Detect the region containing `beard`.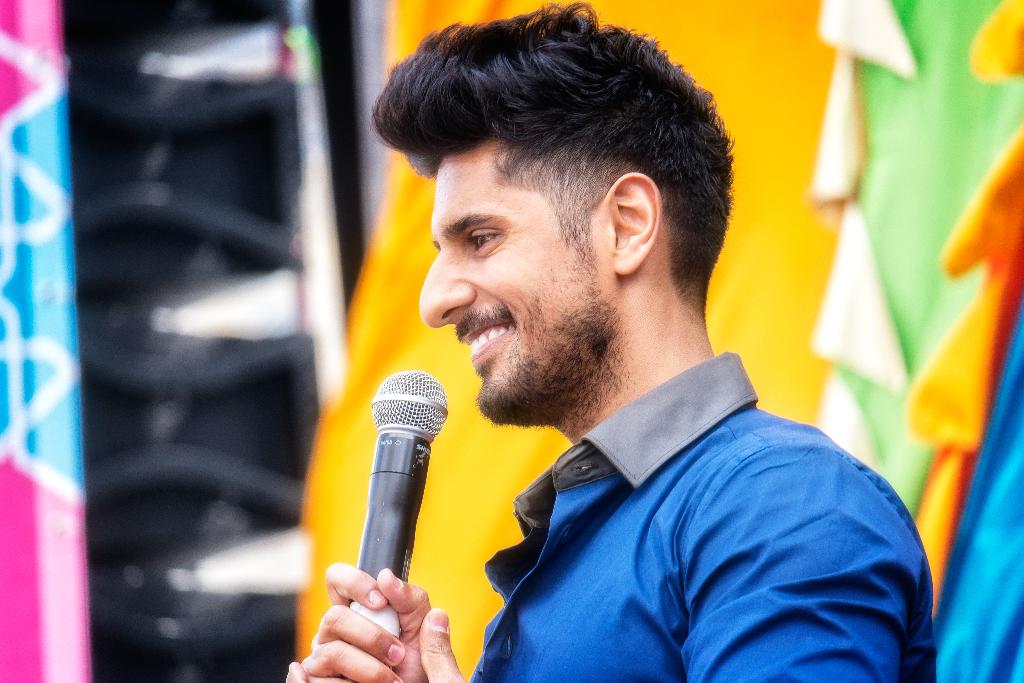
box(472, 249, 628, 428).
